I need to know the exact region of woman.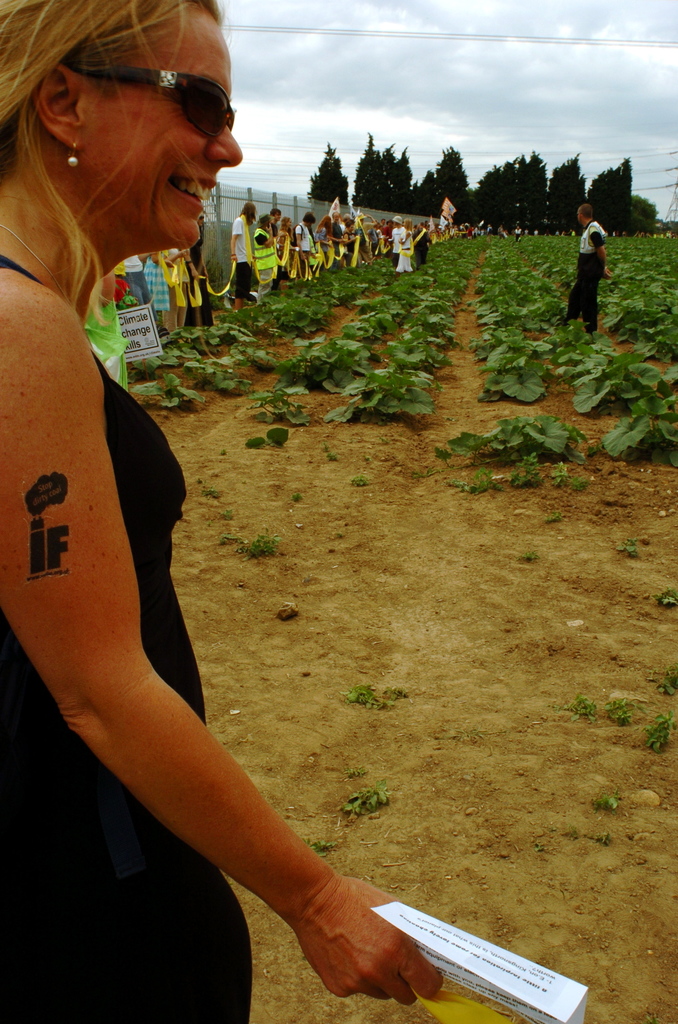
Region: [141, 249, 167, 330].
